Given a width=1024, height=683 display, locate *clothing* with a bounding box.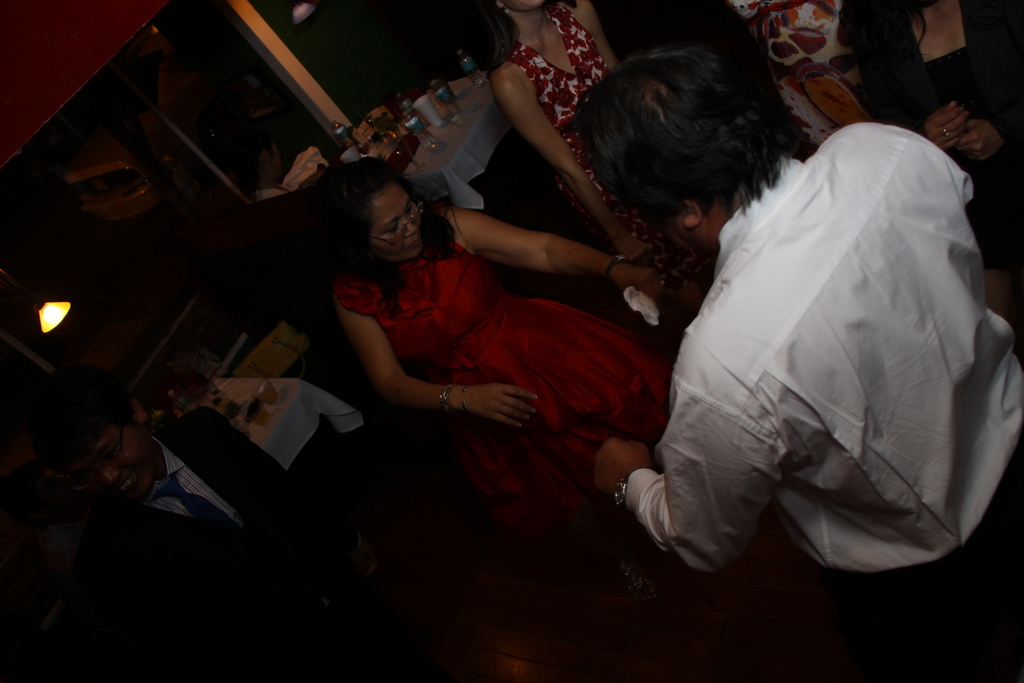
Located: [101, 415, 321, 610].
